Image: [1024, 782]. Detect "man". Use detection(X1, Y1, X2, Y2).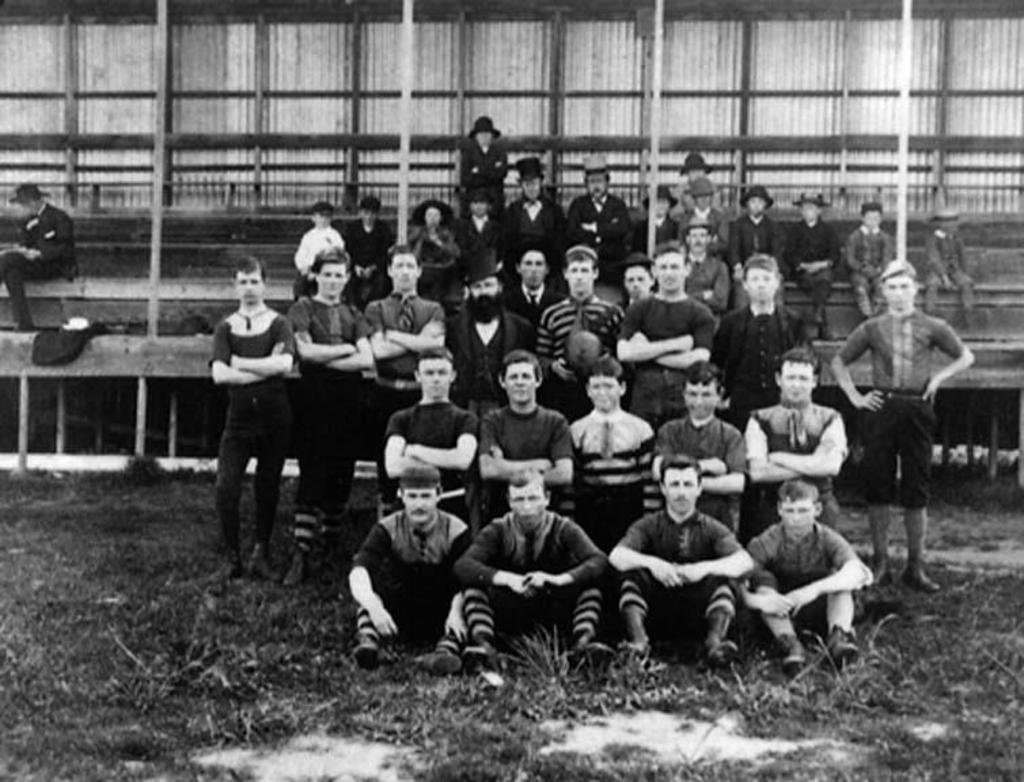
detection(299, 254, 363, 566).
